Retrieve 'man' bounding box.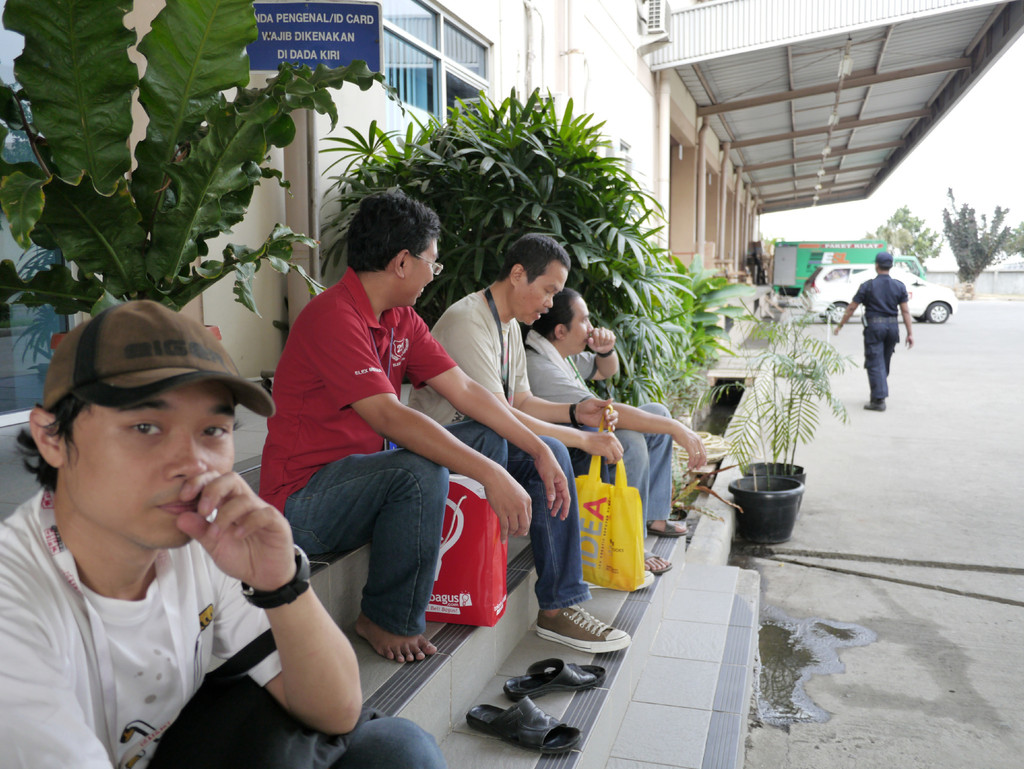
Bounding box: <region>251, 192, 571, 661</region>.
